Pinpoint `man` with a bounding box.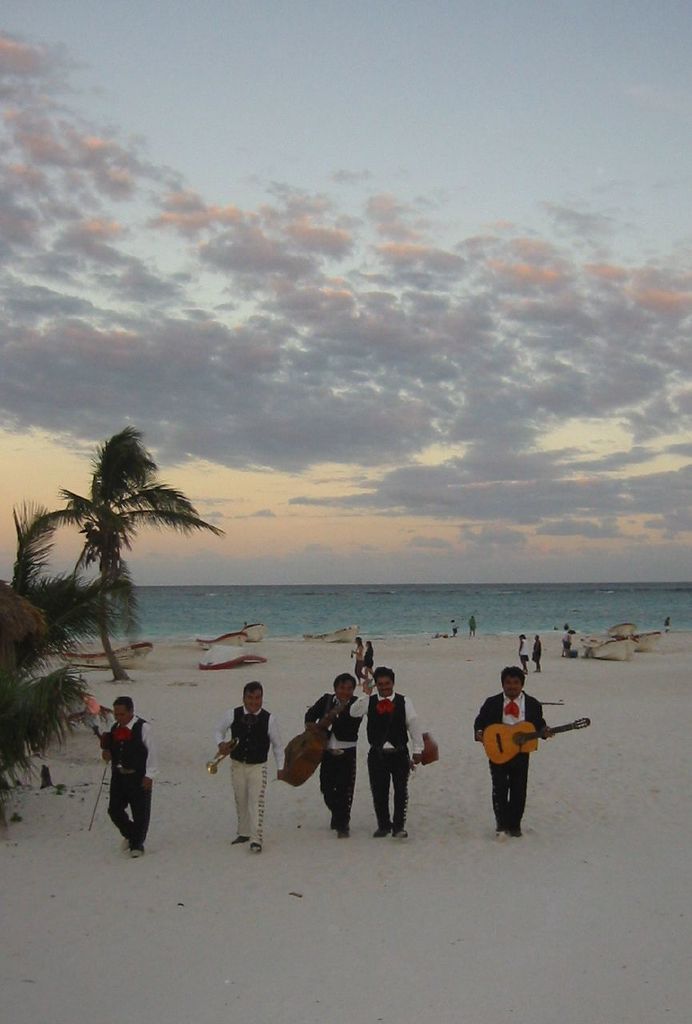
x1=94 y1=694 x2=163 y2=861.
